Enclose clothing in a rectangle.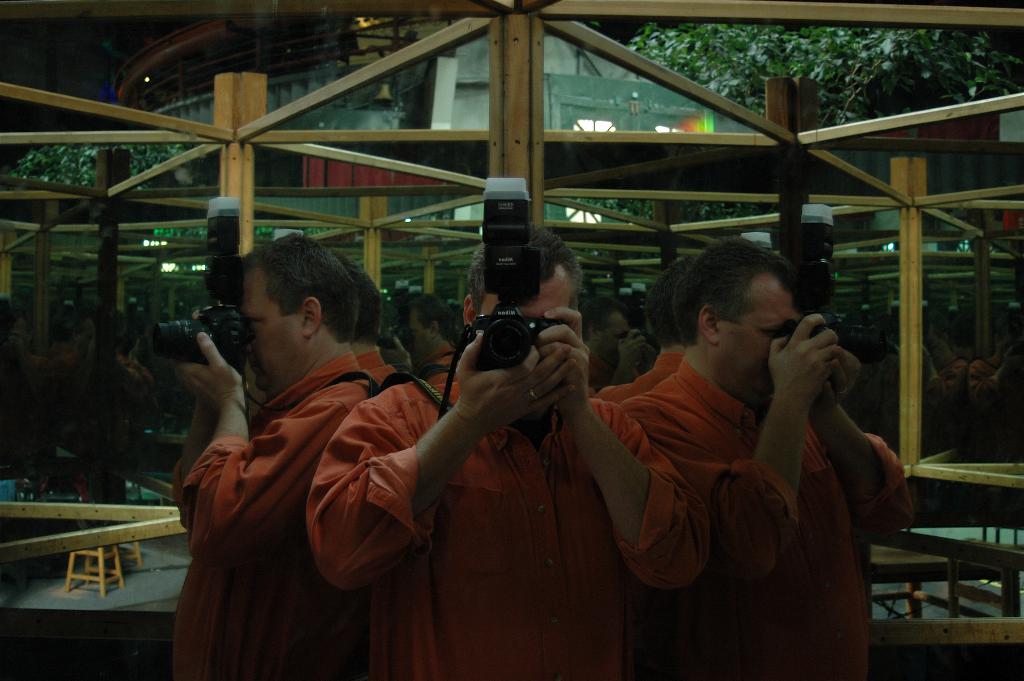
bbox=(166, 350, 381, 680).
